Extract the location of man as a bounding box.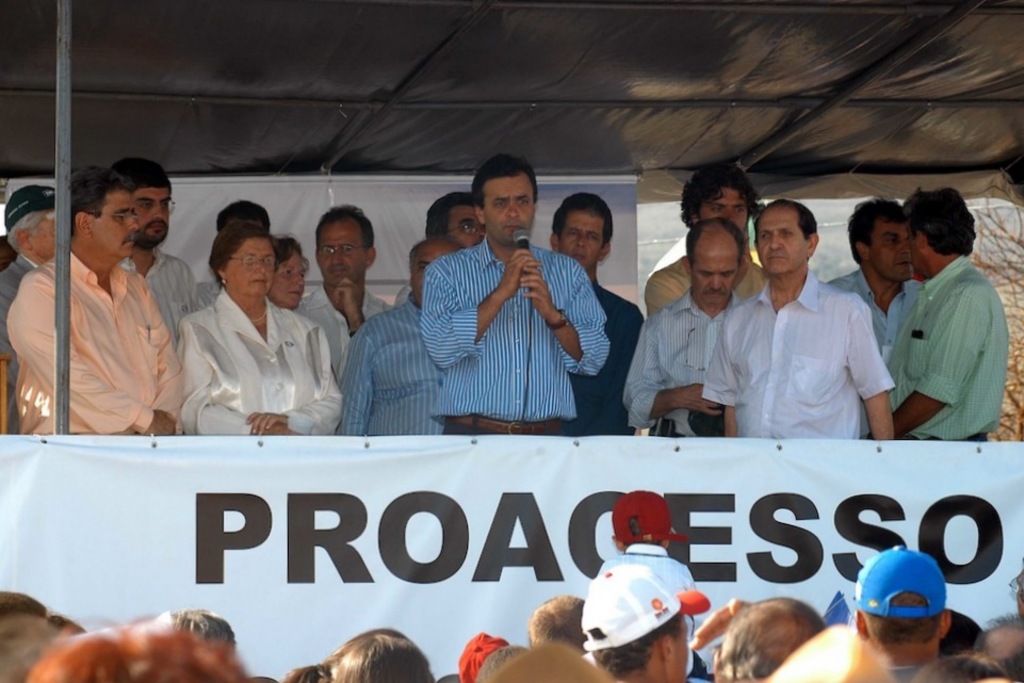
[13, 159, 207, 454].
